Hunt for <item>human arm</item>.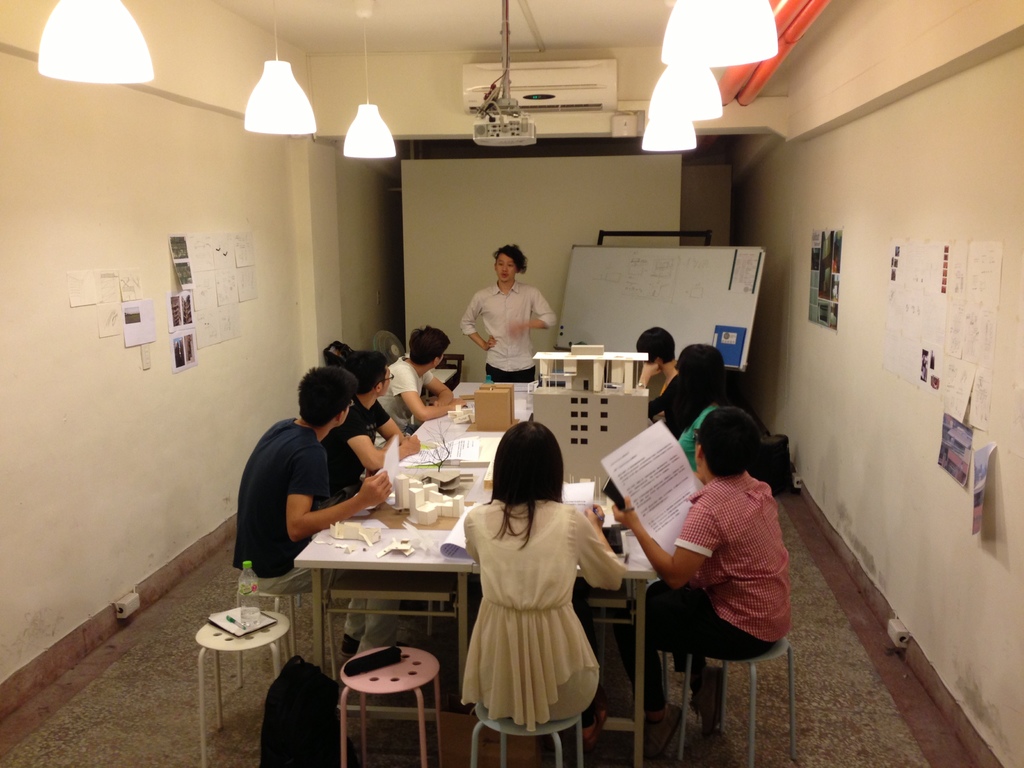
Hunted down at {"left": 393, "top": 362, "right": 456, "bottom": 420}.
